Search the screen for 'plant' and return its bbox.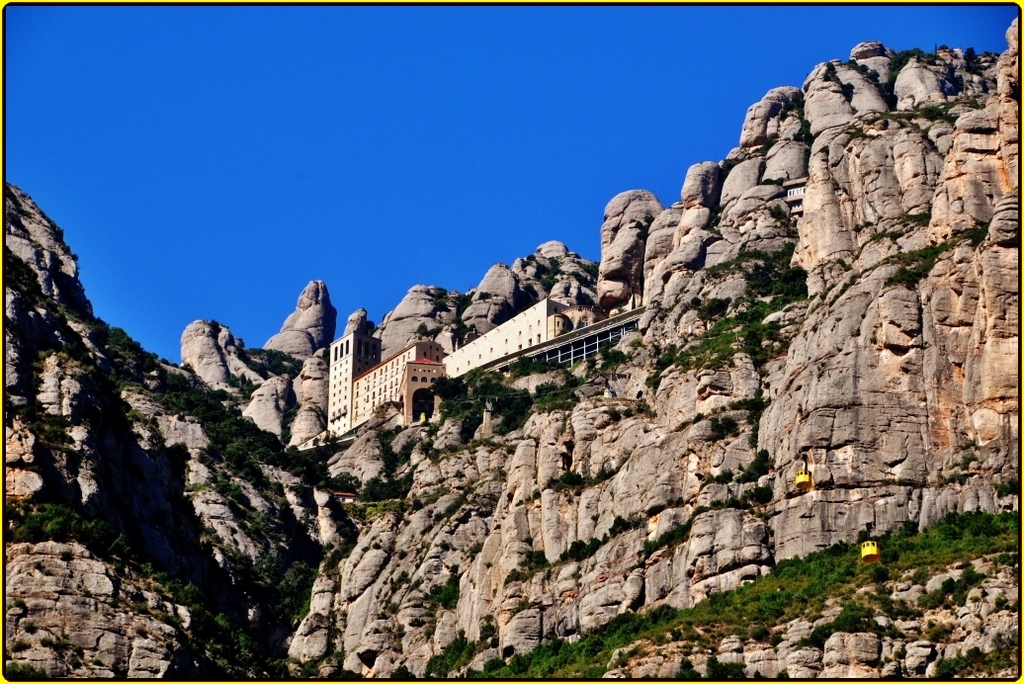
Found: l=731, t=448, r=775, b=486.
